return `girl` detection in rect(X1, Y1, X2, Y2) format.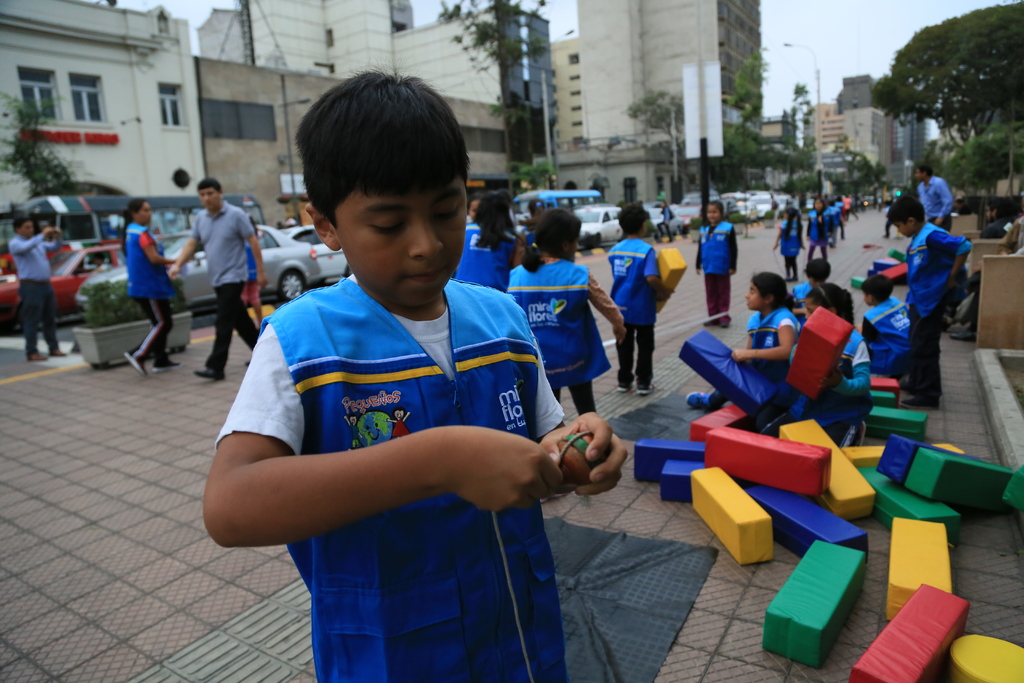
rect(692, 201, 735, 321).
